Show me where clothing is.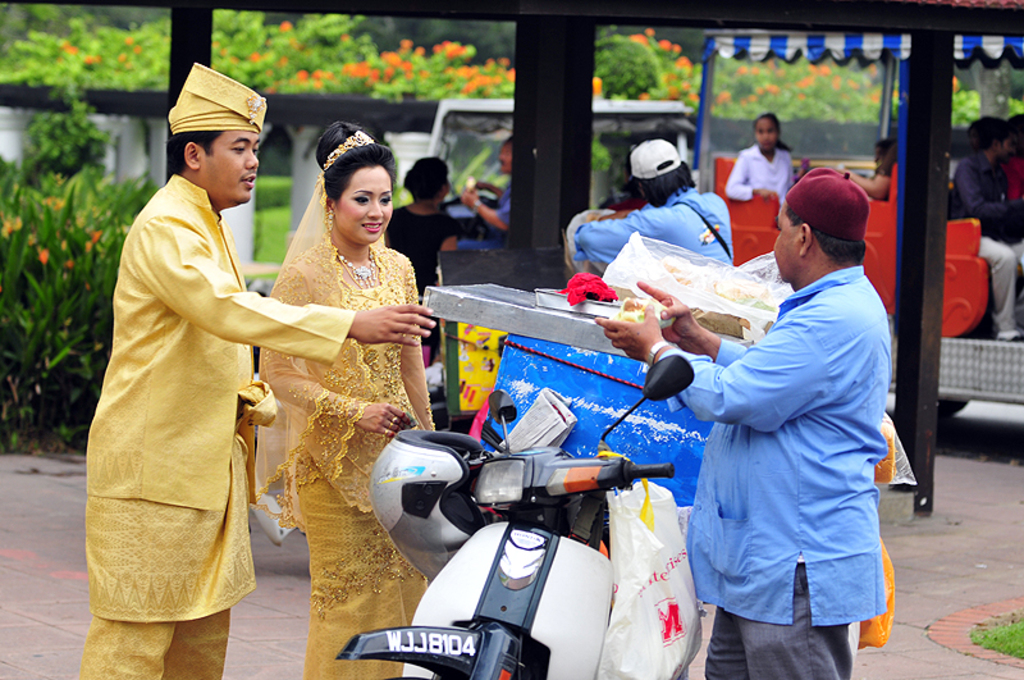
clothing is at <box>571,188,731,278</box>.
